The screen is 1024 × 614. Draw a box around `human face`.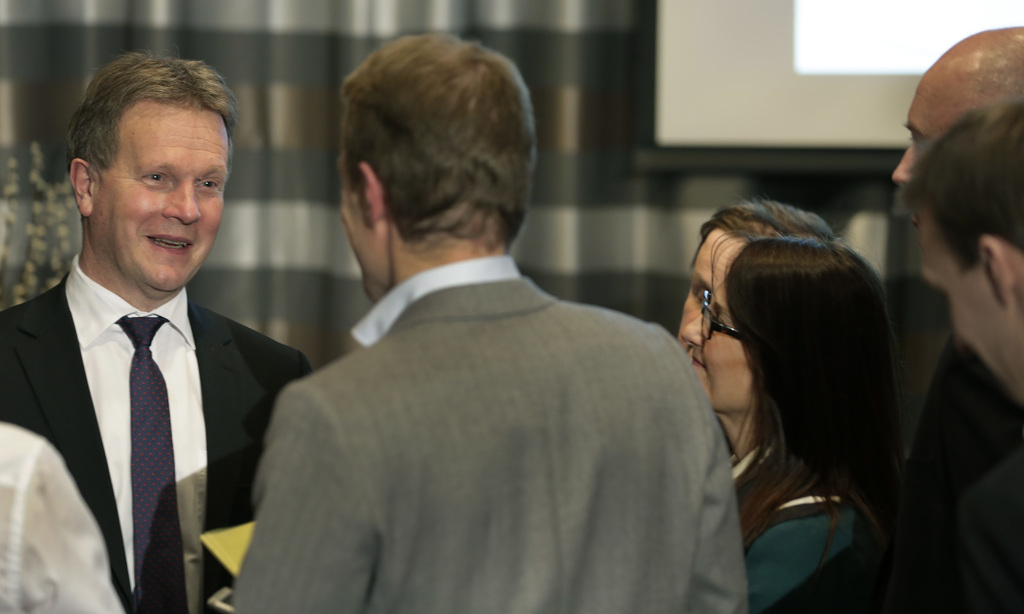
select_region(694, 281, 760, 416).
